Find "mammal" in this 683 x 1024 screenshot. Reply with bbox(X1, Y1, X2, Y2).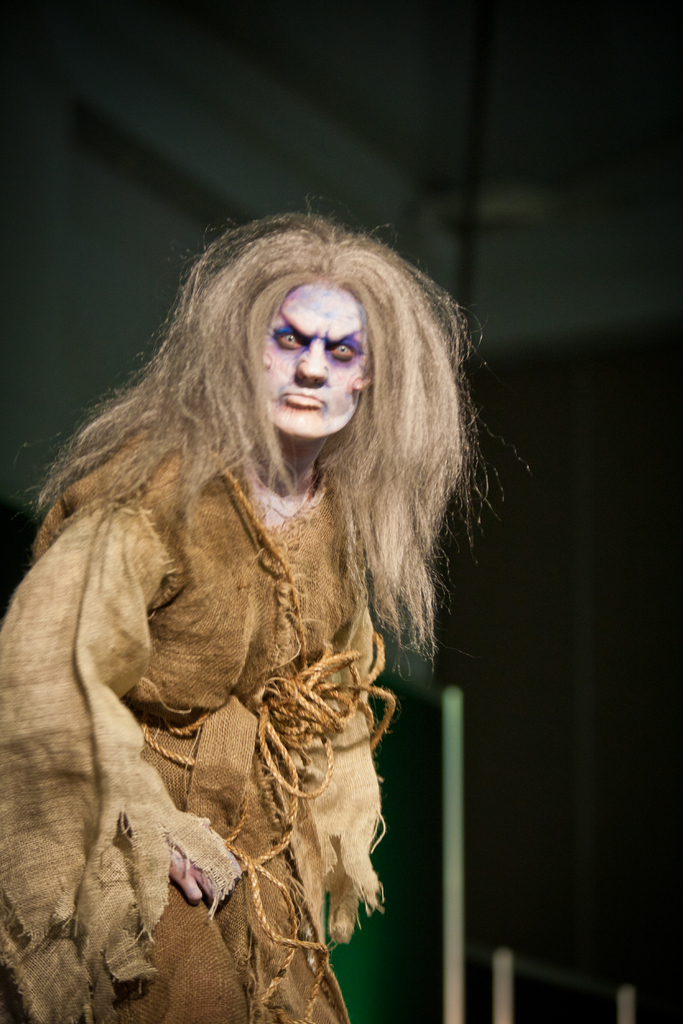
bbox(0, 209, 525, 1023).
